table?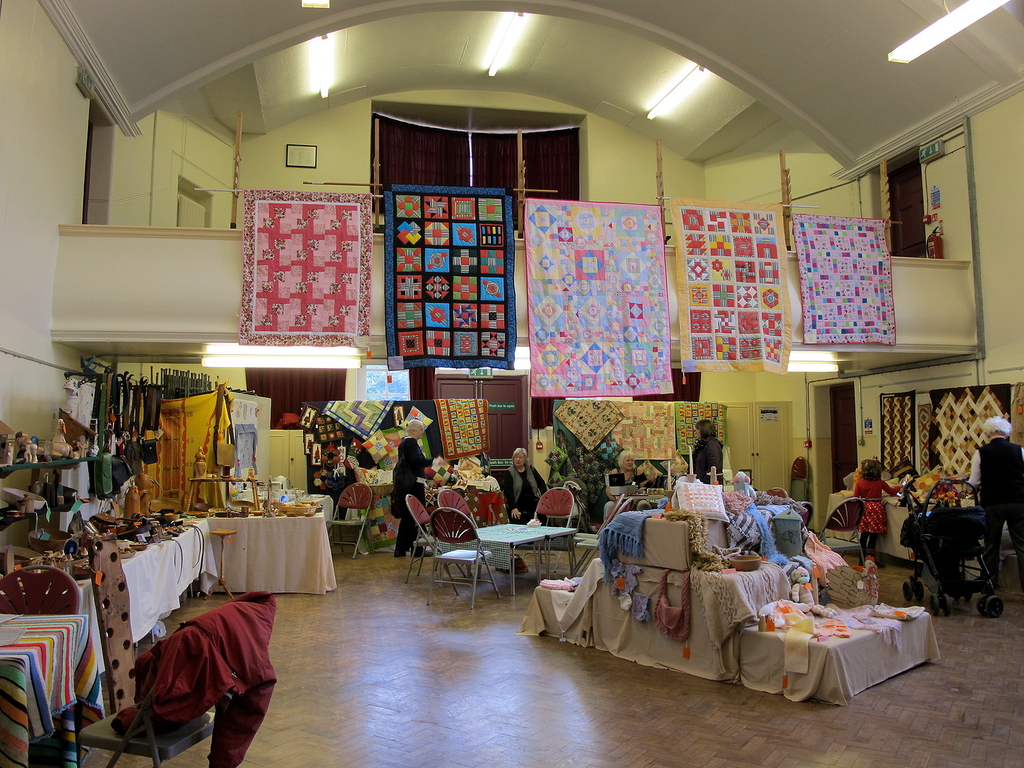
l=0, t=600, r=107, b=767
